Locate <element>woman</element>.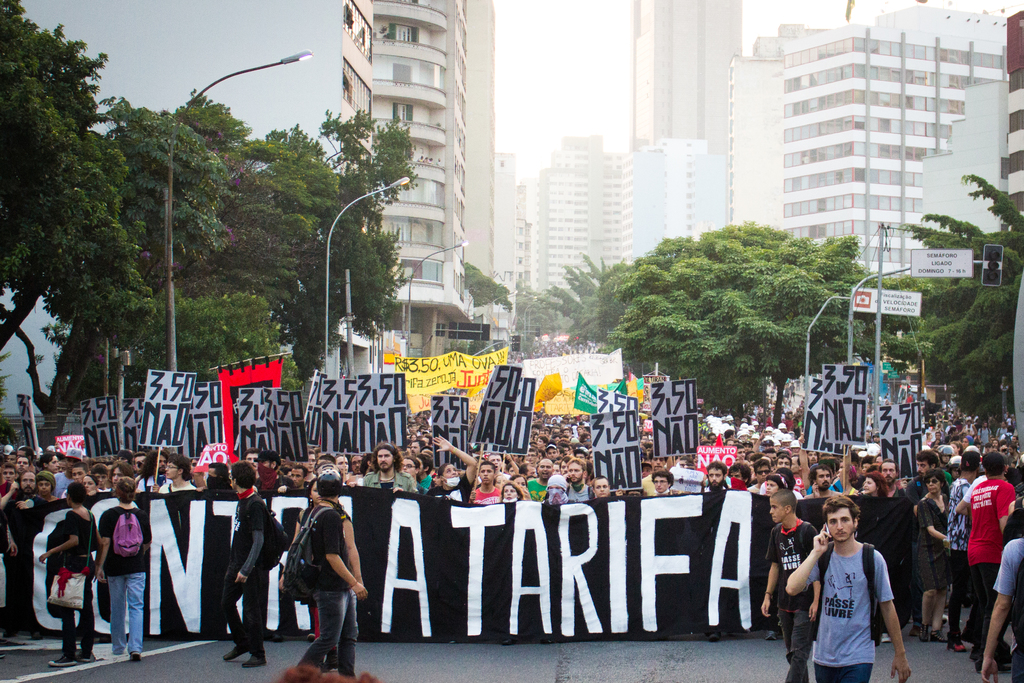
Bounding box: x1=911 y1=475 x2=950 y2=643.
